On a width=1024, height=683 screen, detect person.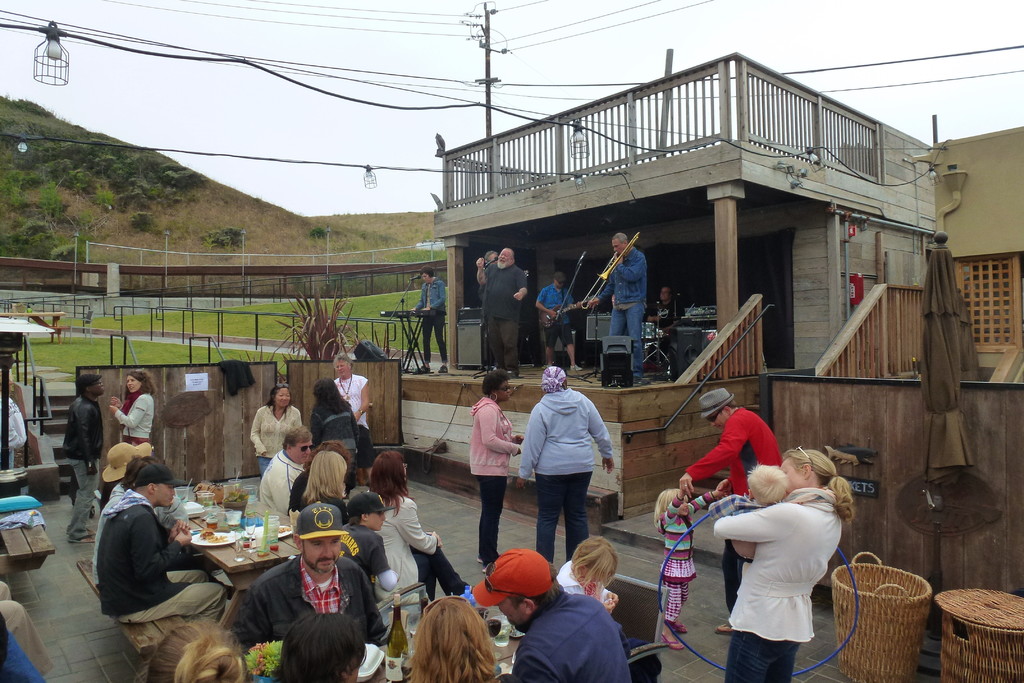
pyautogui.locateOnScreen(537, 271, 583, 379).
